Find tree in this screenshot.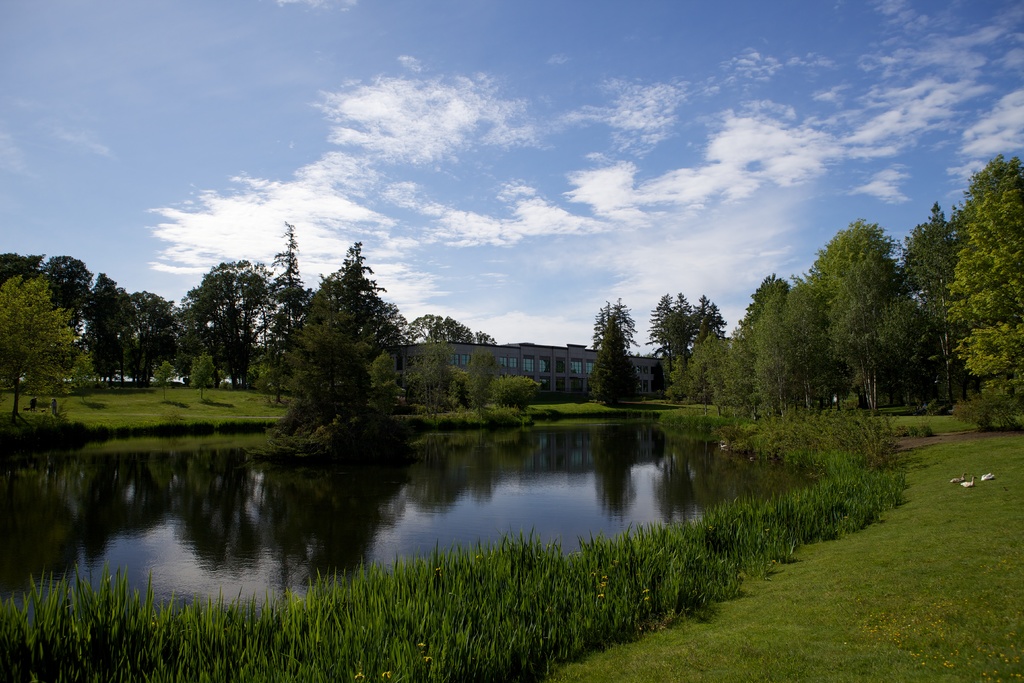
The bounding box for tree is bbox=[471, 328, 499, 347].
